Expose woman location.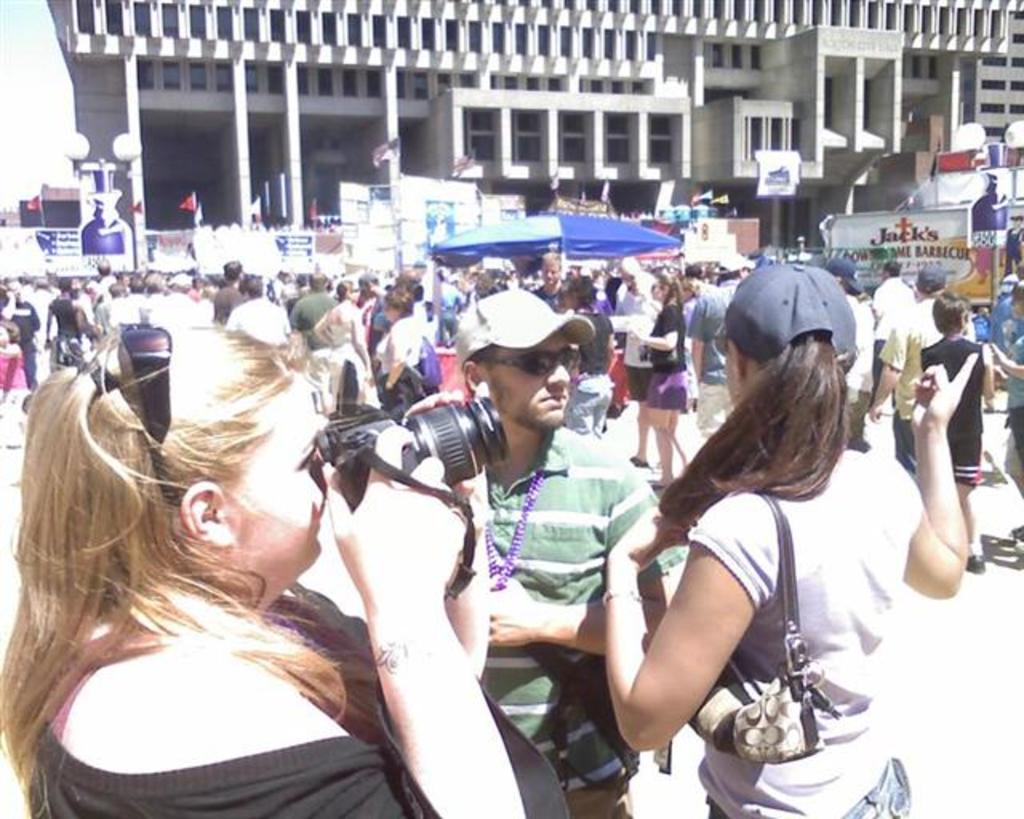
Exposed at box(0, 322, 568, 817).
